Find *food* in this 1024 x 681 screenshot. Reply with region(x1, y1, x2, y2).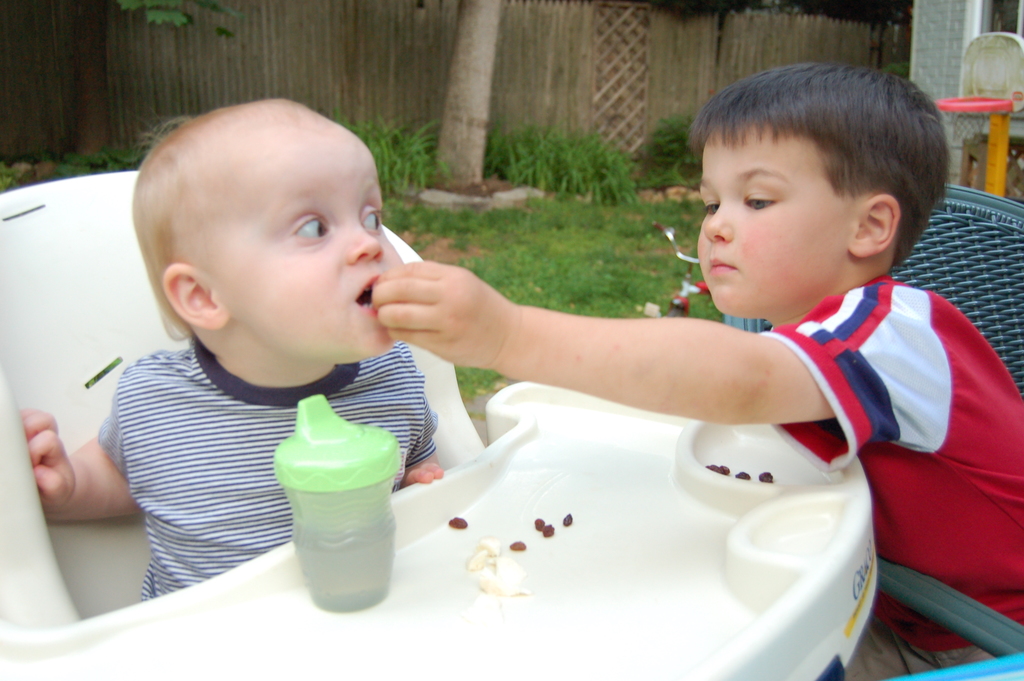
region(565, 515, 573, 525).
